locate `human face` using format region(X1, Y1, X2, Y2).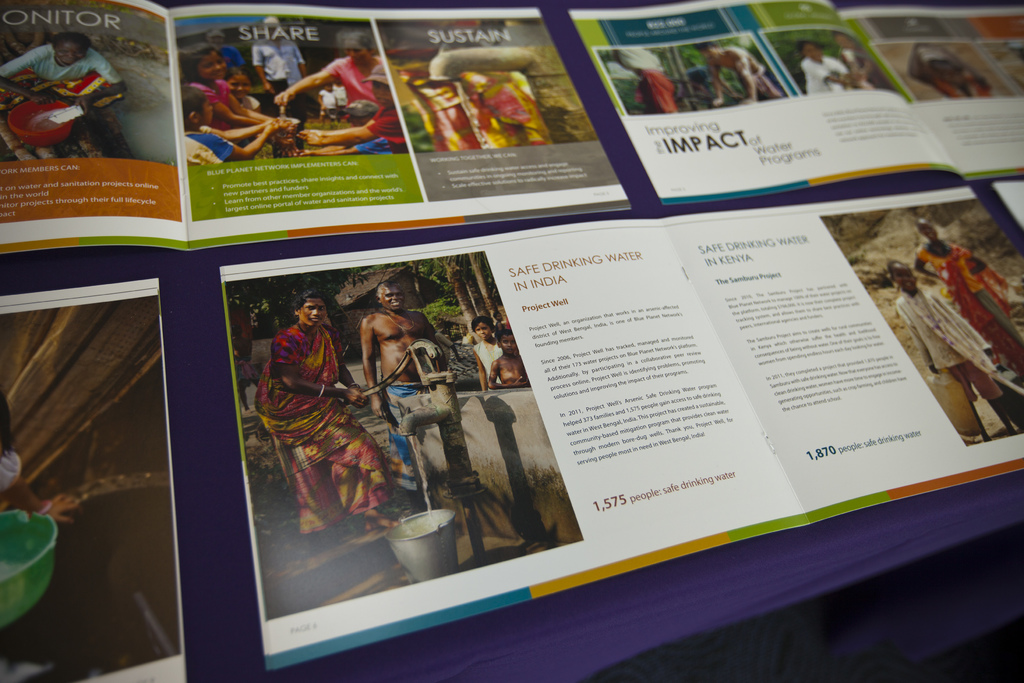
region(204, 56, 232, 83).
